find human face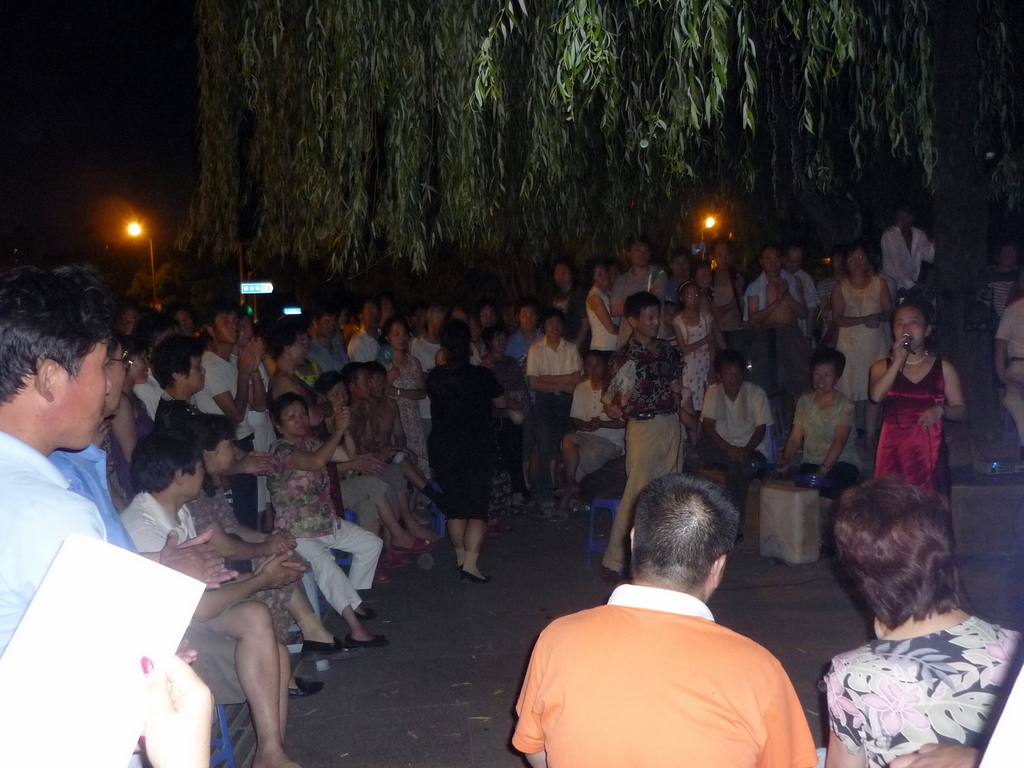
x1=766 y1=246 x2=779 y2=275
